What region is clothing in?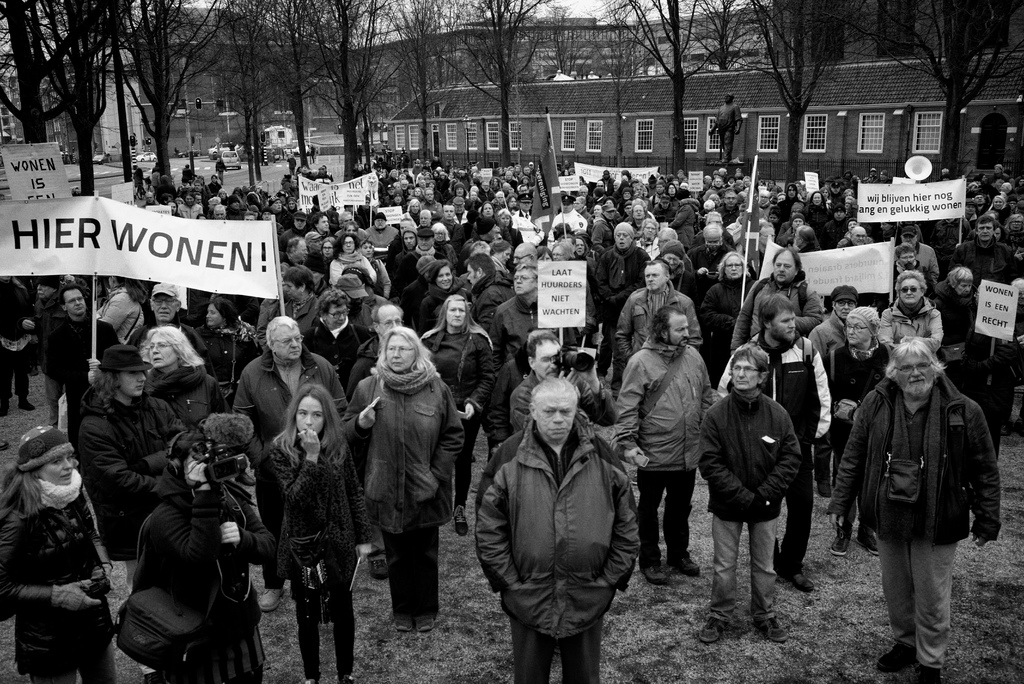
crop(235, 343, 387, 552).
